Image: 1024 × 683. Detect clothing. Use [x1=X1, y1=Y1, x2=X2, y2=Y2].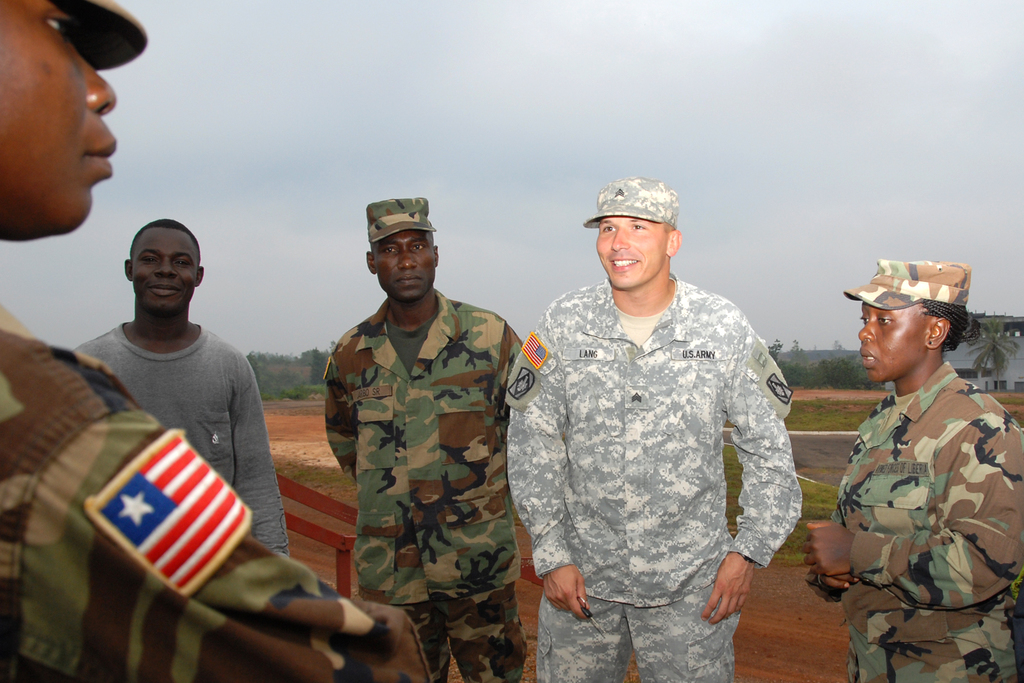
[x1=834, y1=257, x2=1023, y2=682].
